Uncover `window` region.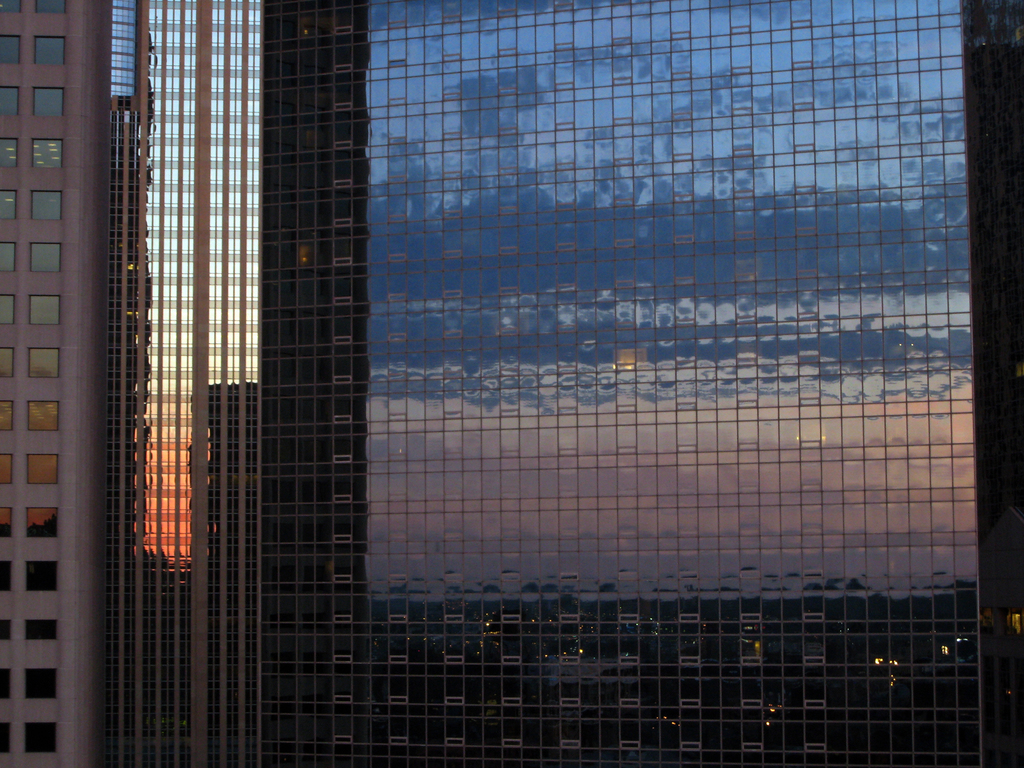
Uncovered: select_region(0, 669, 11, 701).
